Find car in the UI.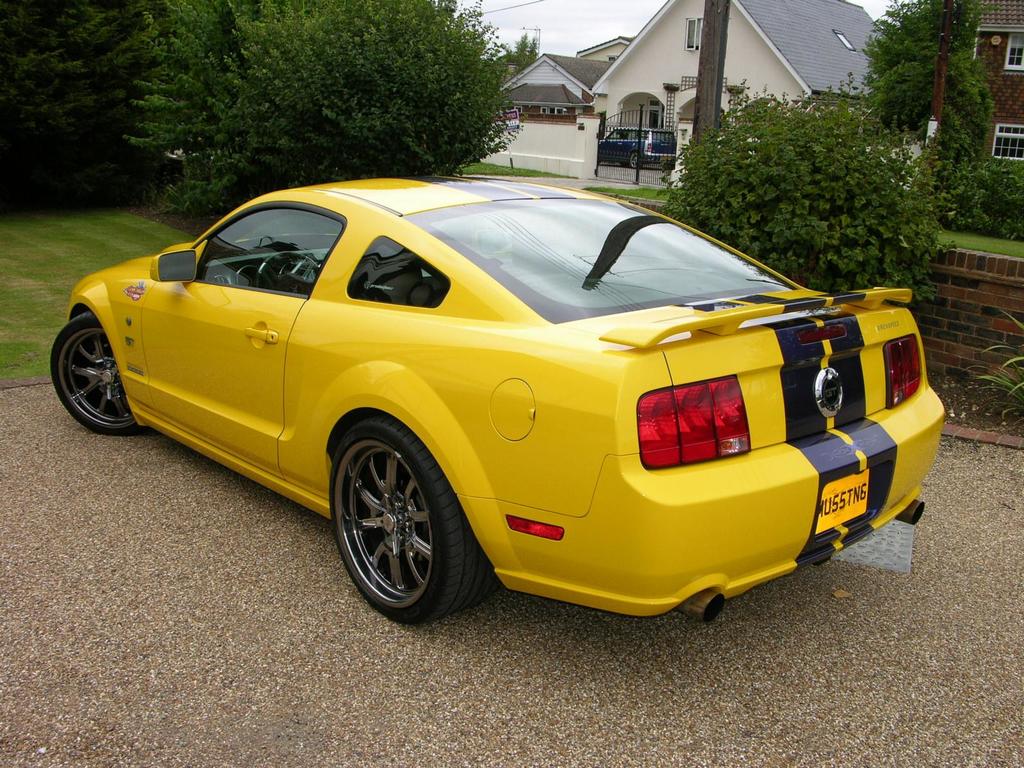
UI element at <bbox>602, 127, 675, 173</bbox>.
